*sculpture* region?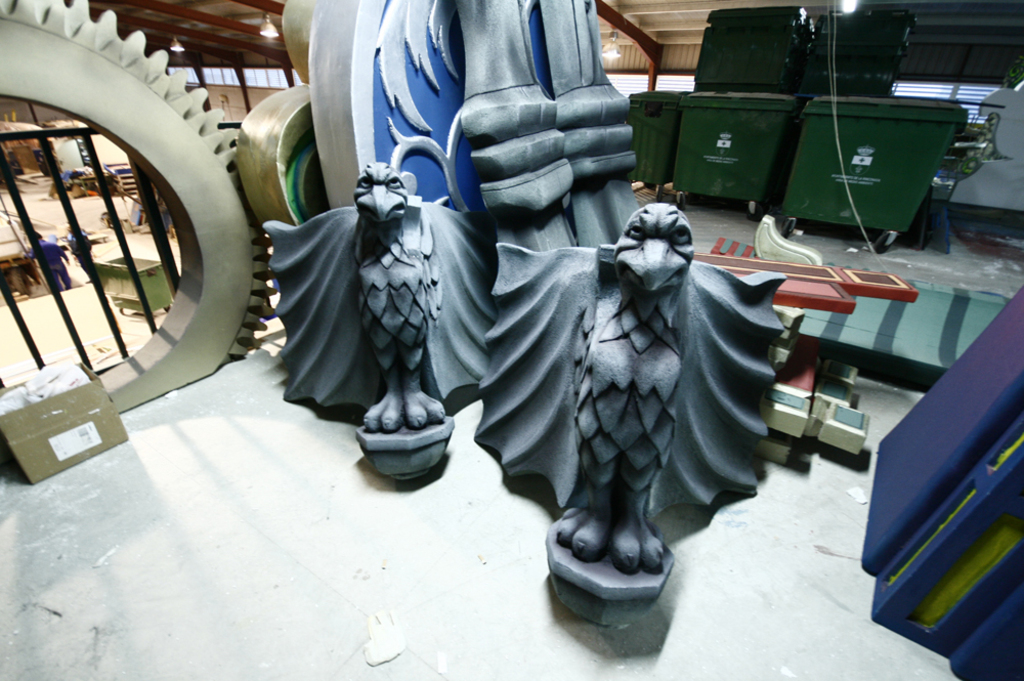
(487, 155, 773, 641)
